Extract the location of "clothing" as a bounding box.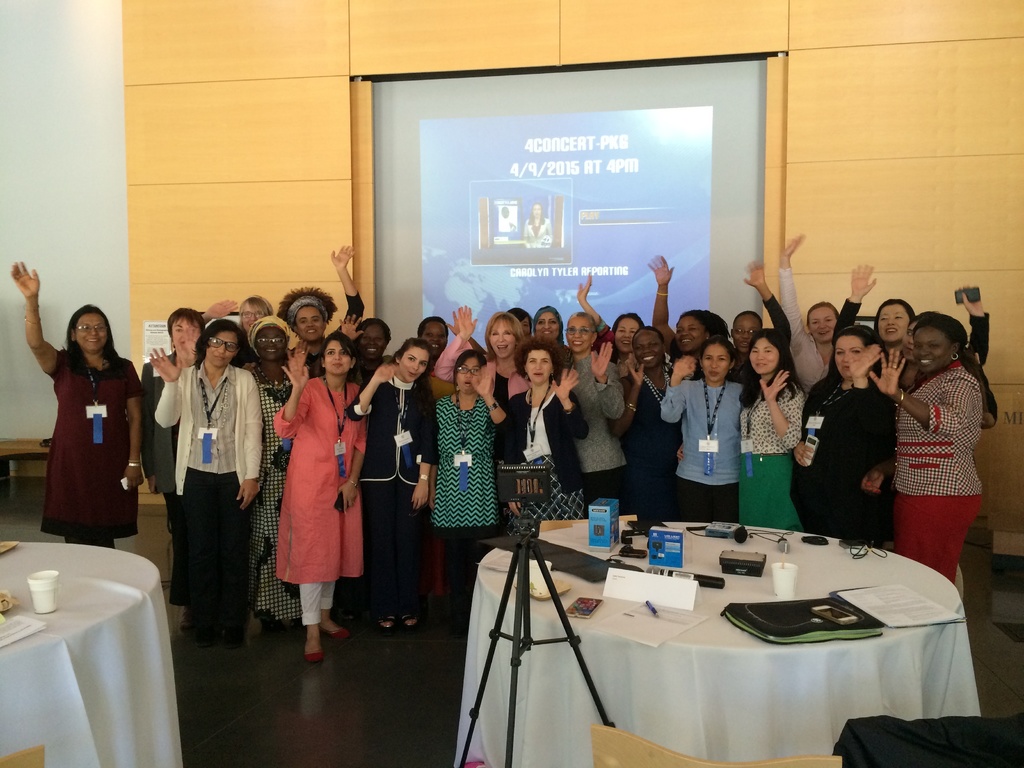
x1=567 y1=351 x2=625 y2=513.
